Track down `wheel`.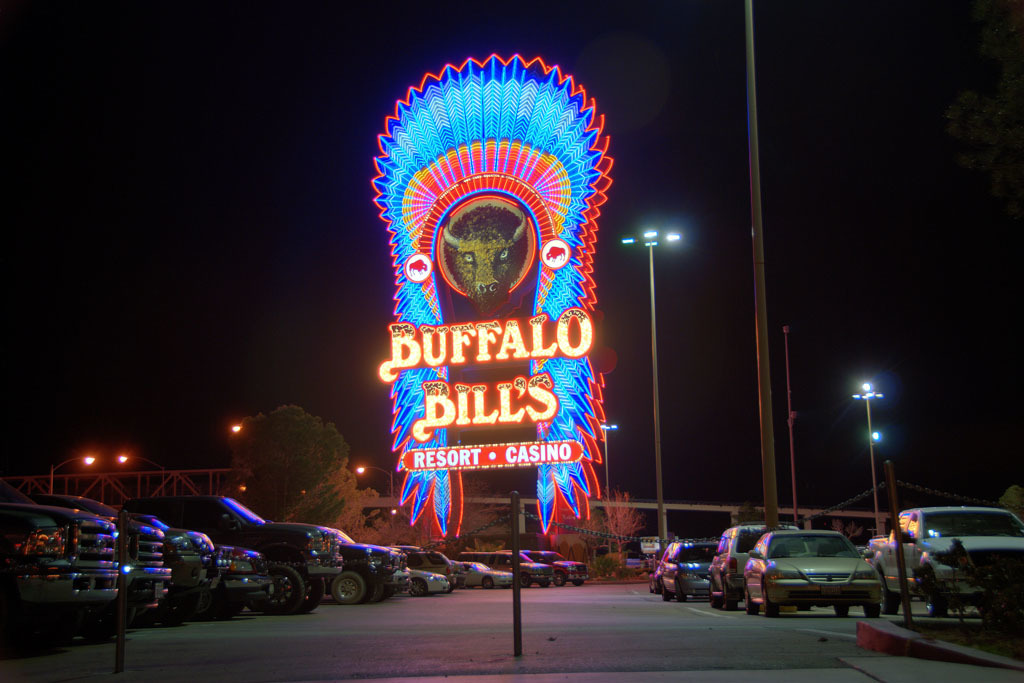
Tracked to (709,598,718,607).
